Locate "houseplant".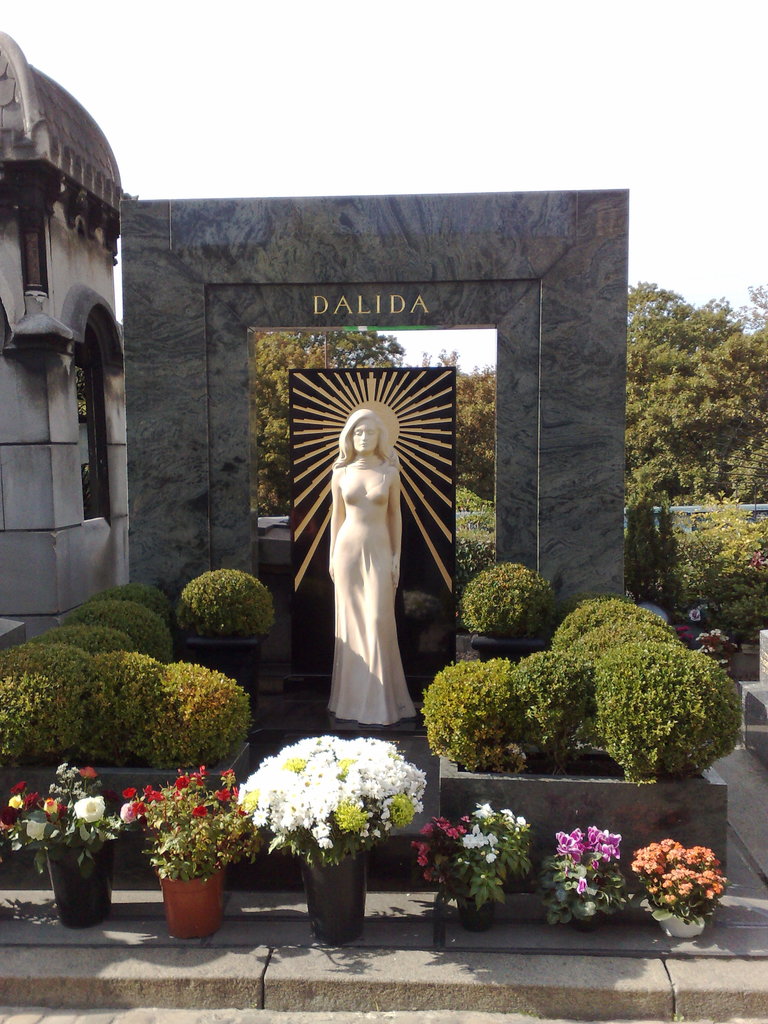
Bounding box: region(248, 735, 434, 941).
